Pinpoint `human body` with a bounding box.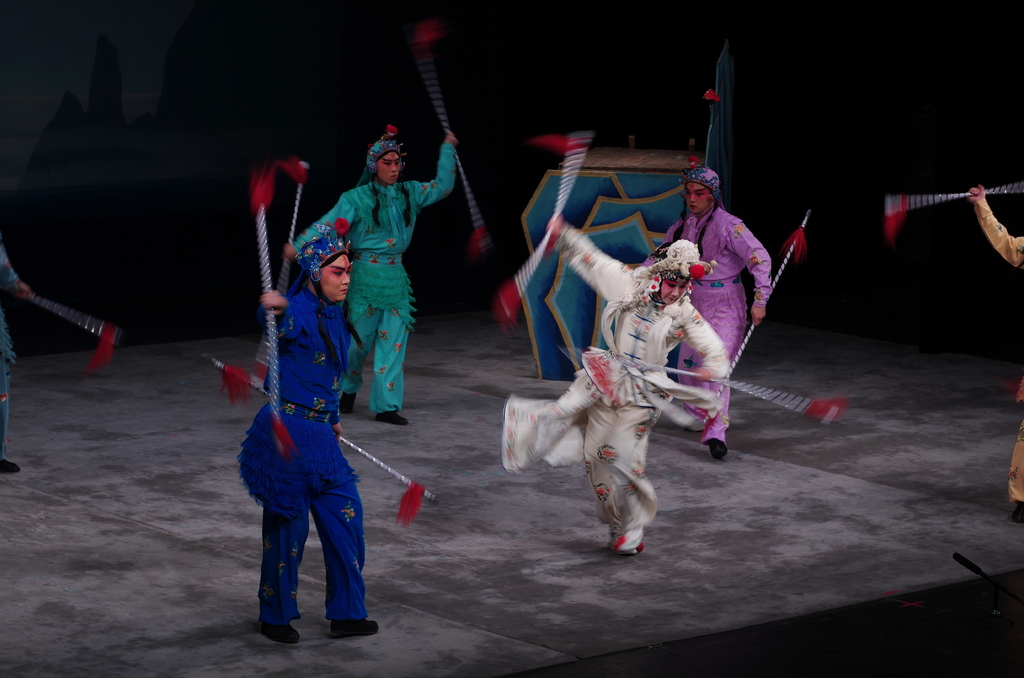
[left=241, top=221, right=379, bottom=647].
